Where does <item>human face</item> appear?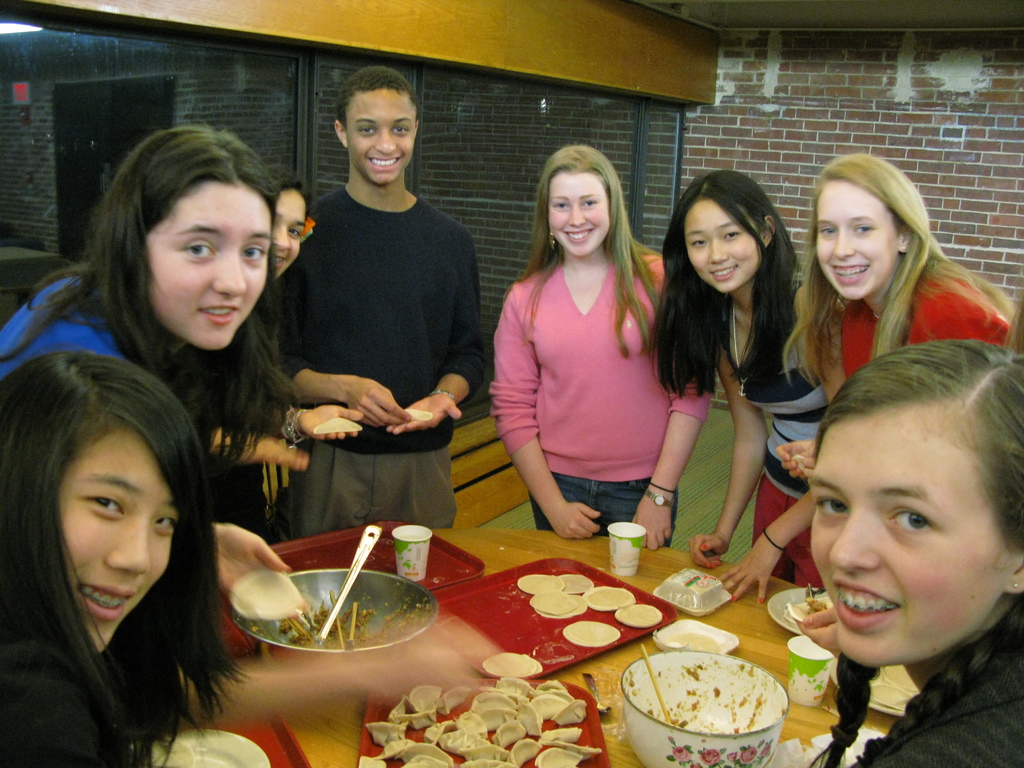
Appears at (left=803, top=399, right=1011, bottom=666).
